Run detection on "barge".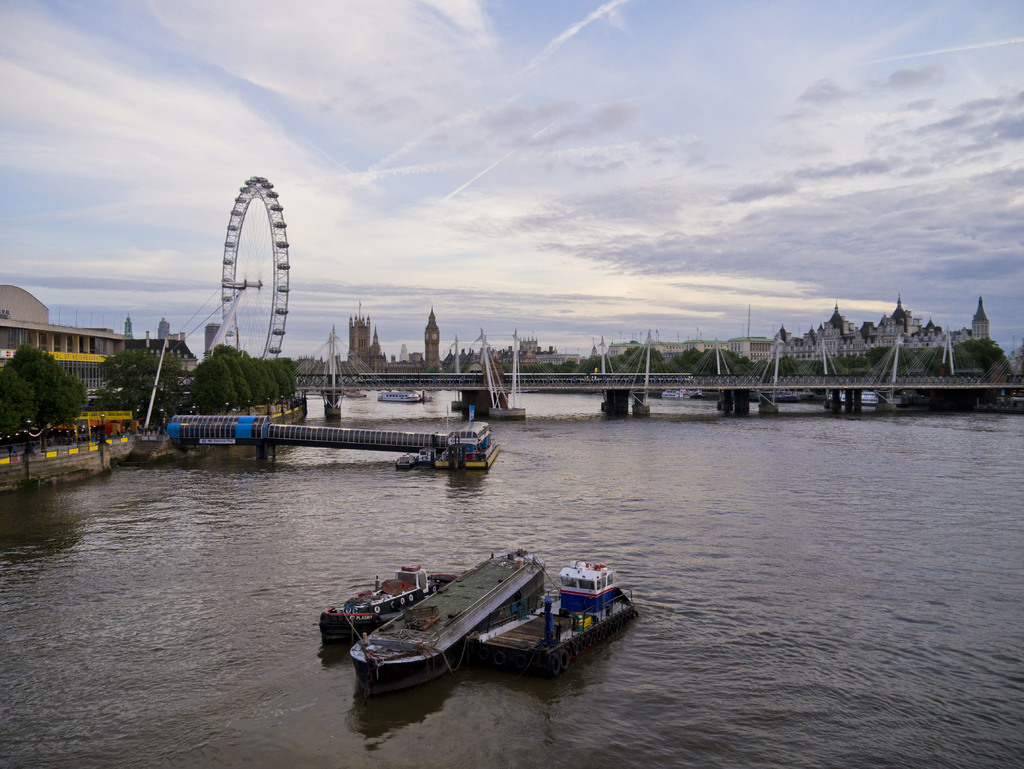
Result: [x1=395, y1=451, x2=412, y2=469].
